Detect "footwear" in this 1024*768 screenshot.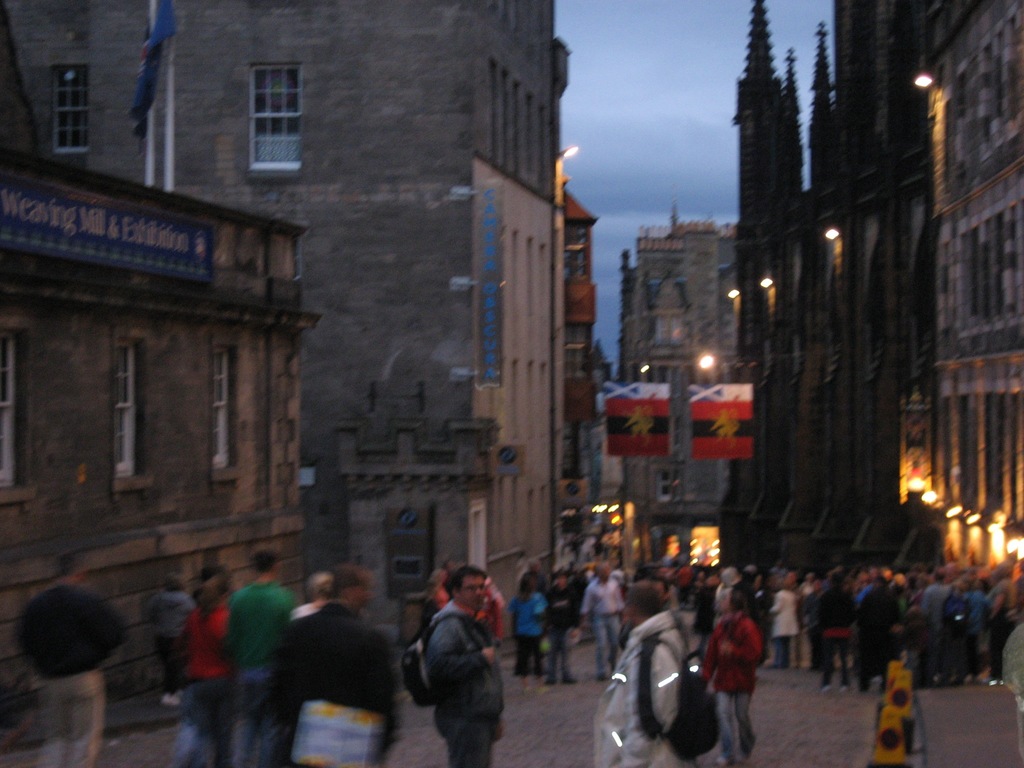
Detection: [543,675,556,687].
